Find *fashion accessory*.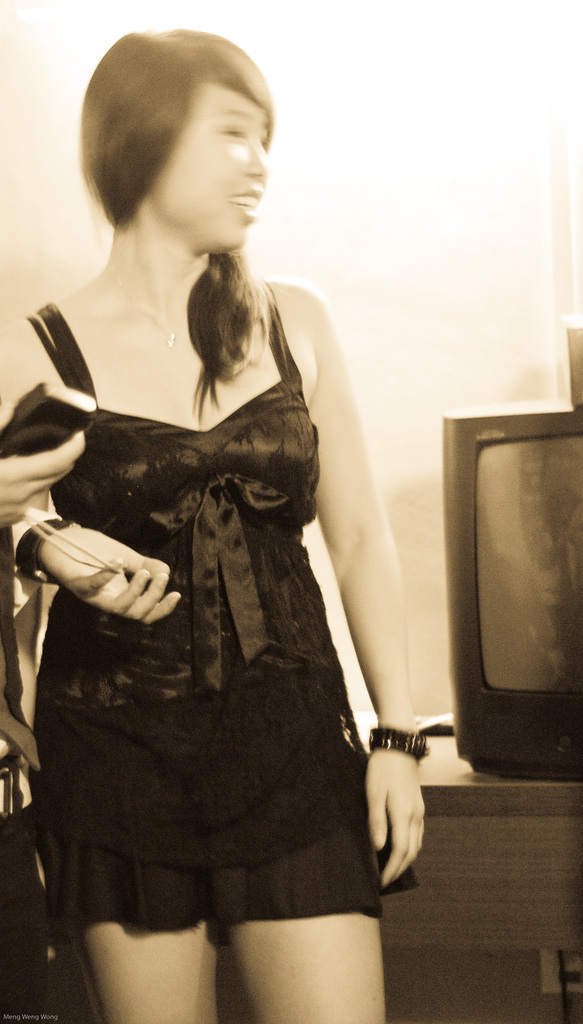
Rect(12, 517, 78, 582).
